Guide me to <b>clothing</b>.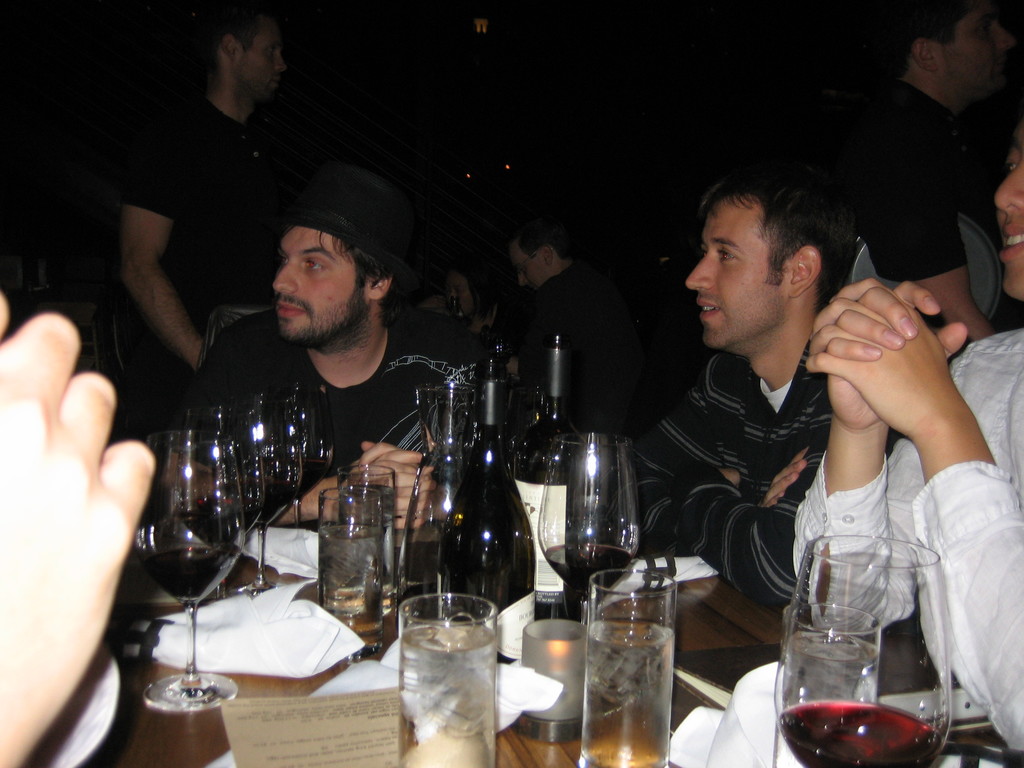
Guidance: x1=631, y1=346, x2=863, y2=600.
